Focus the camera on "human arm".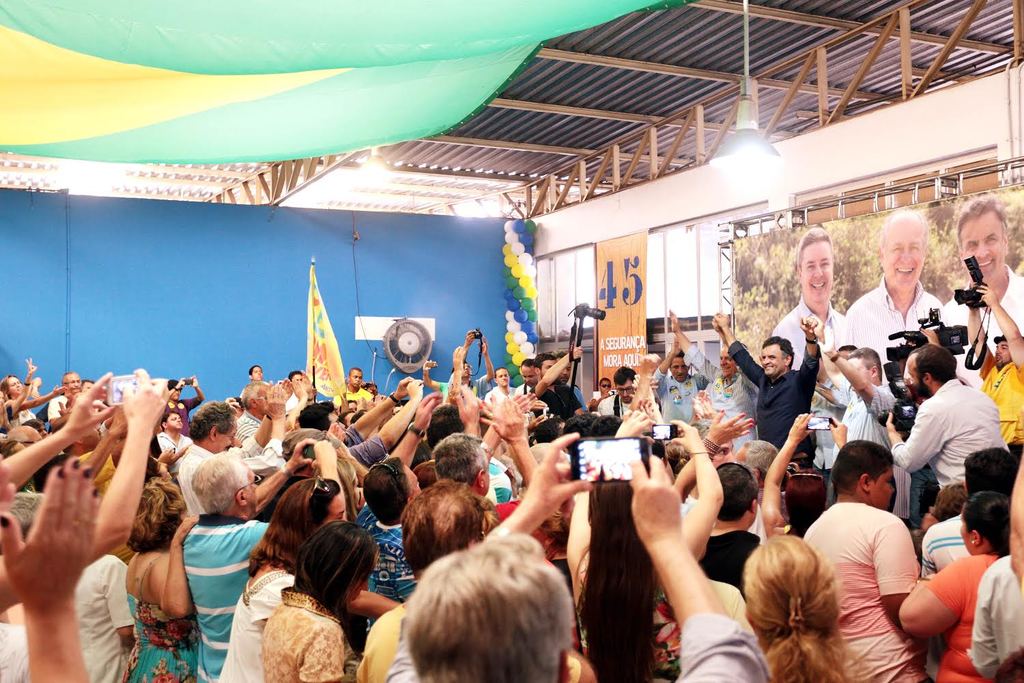
Focus region: select_region(758, 408, 815, 531).
